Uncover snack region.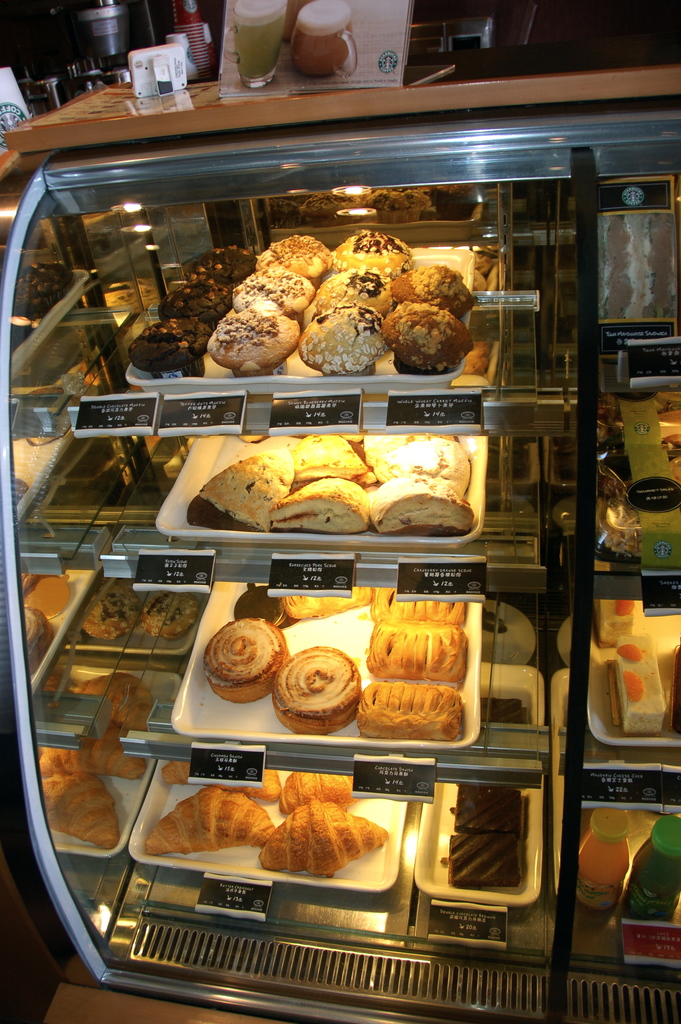
Uncovered: select_region(204, 614, 288, 702).
